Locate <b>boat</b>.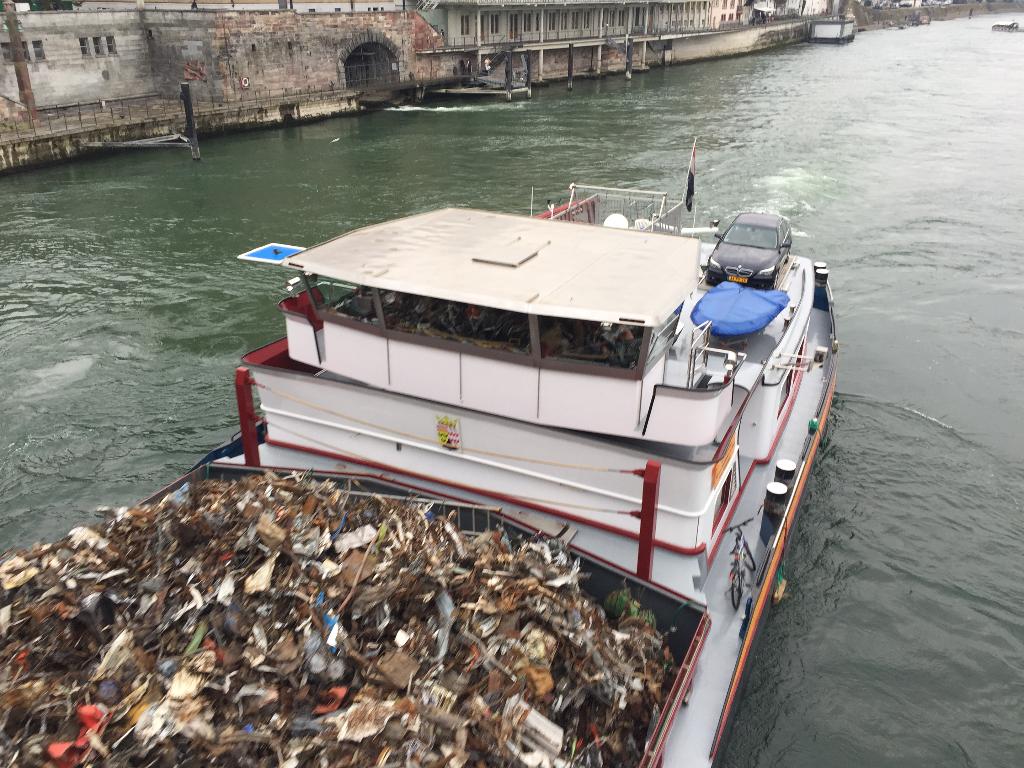
Bounding box: [x1=0, y1=172, x2=842, y2=767].
